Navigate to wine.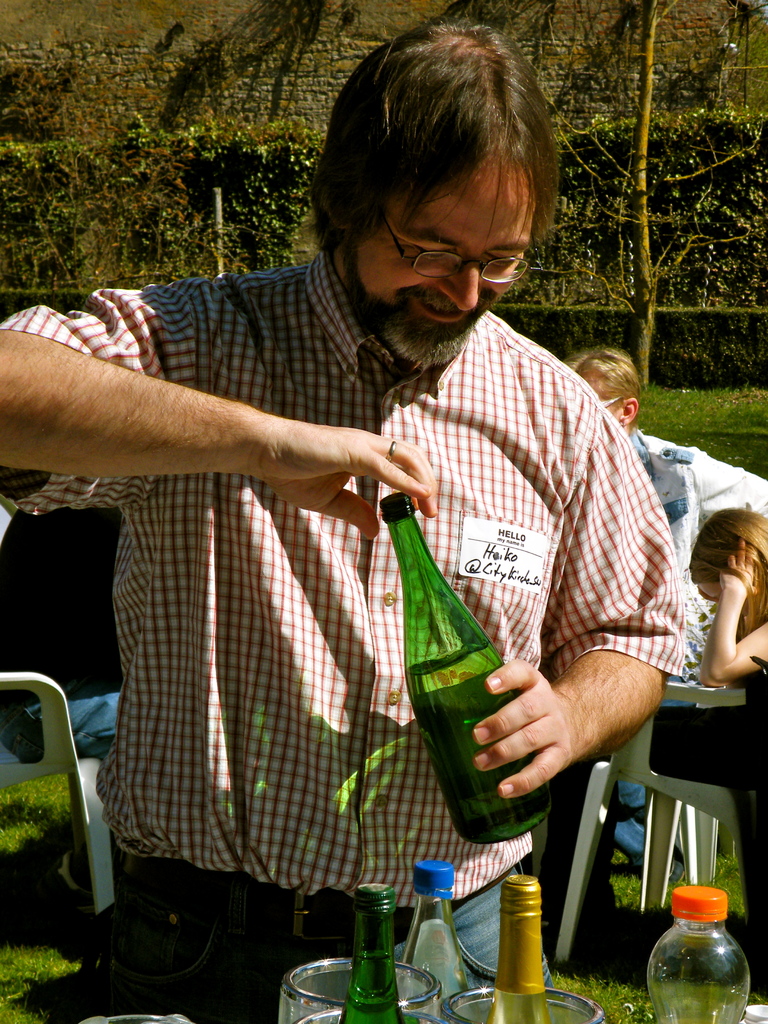
Navigation target: 342,883,401,1023.
